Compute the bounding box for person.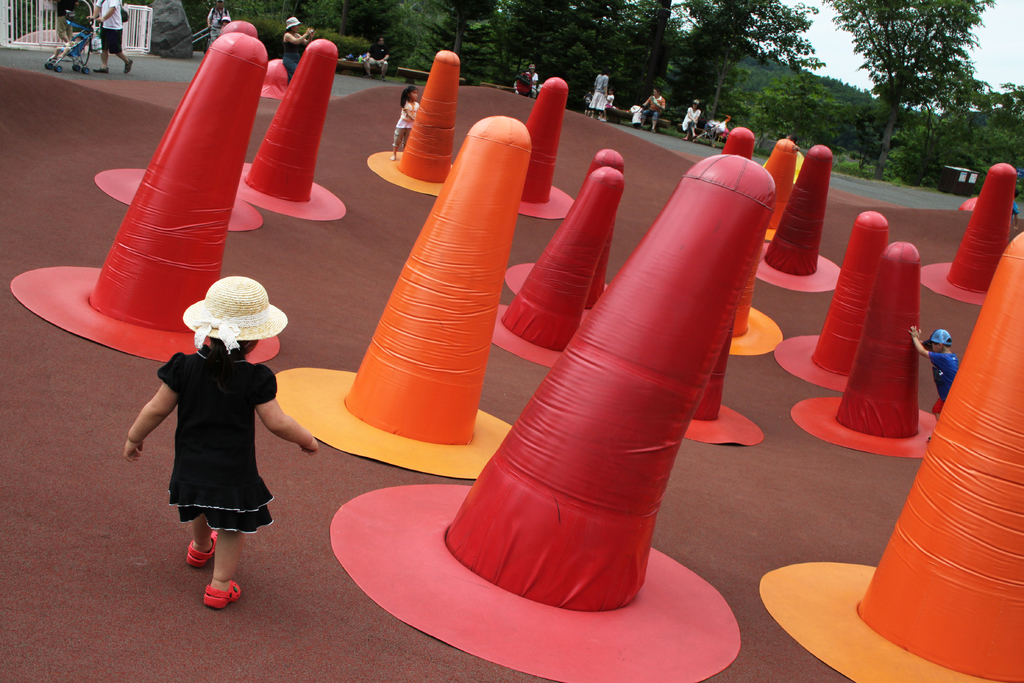
(278,17,317,81).
